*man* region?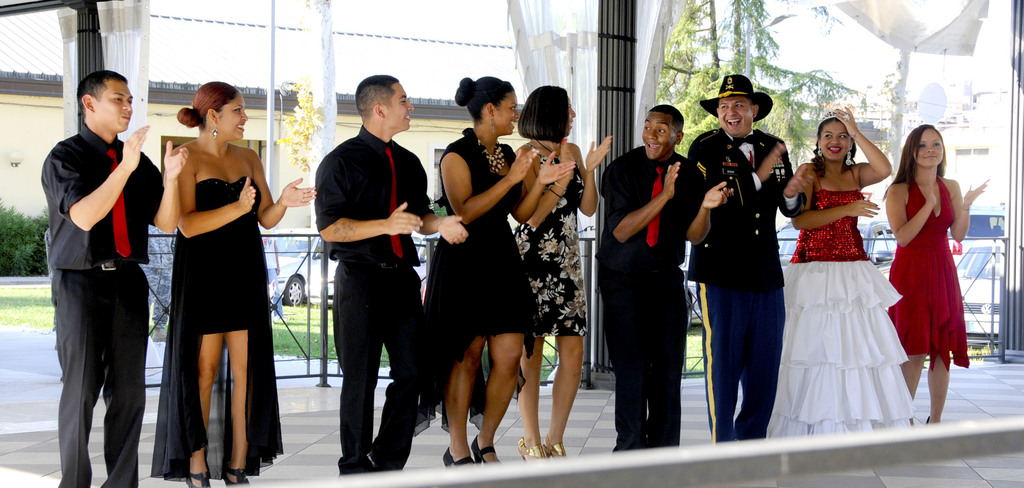
pyautogui.locateOnScreen(313, 75, 467, 476)
